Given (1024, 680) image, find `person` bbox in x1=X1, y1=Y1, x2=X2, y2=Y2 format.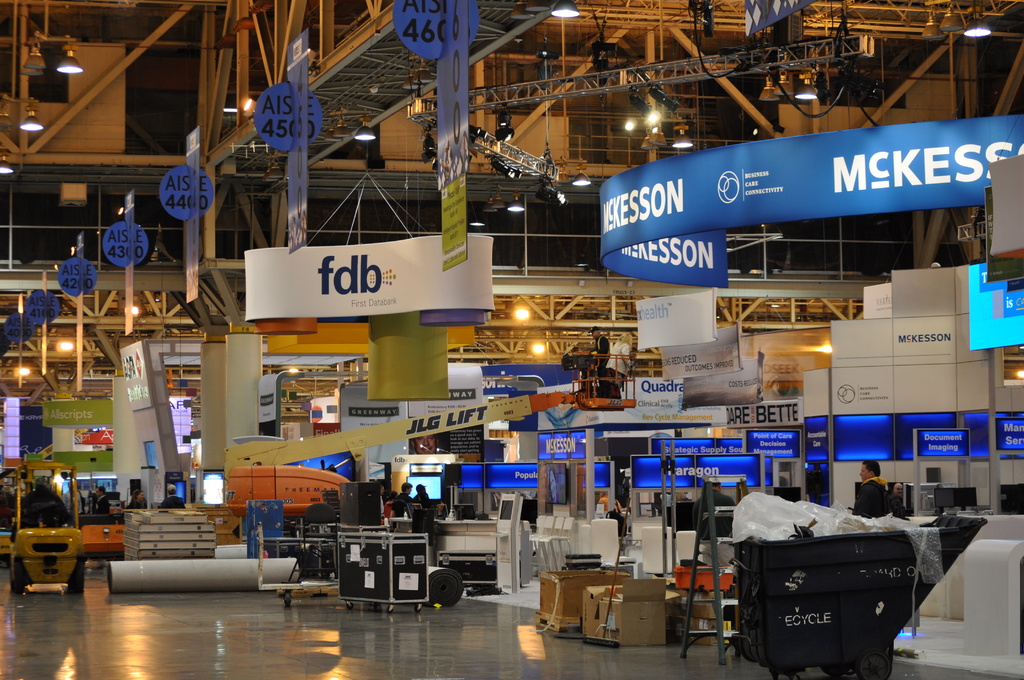
x1=887, y1=483, x2=908, y2=519.
